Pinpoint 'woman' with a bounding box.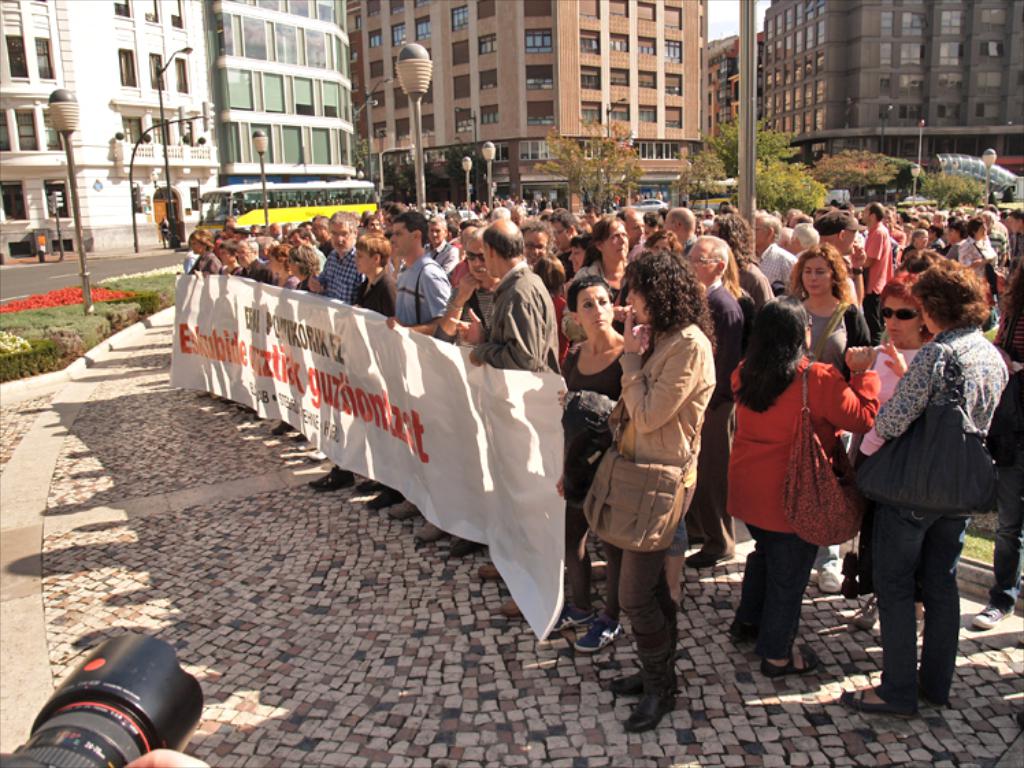
region(847, 271, 936, 635).
